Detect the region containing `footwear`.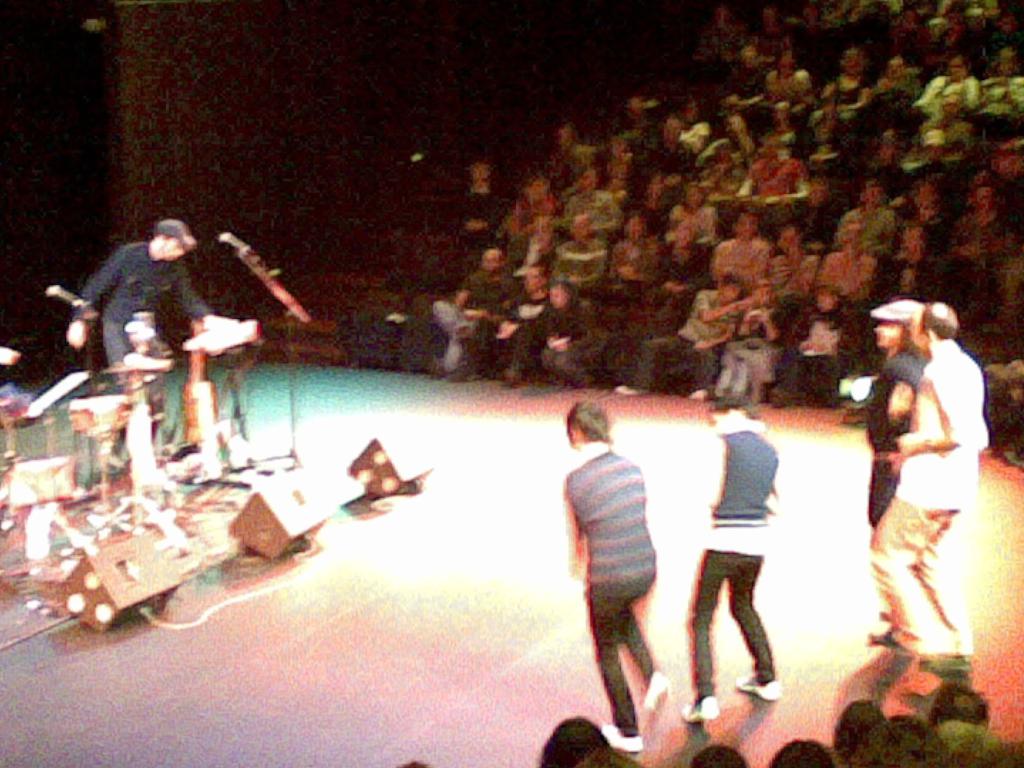
x1=618 y1=383 x2=644 y2=399.
